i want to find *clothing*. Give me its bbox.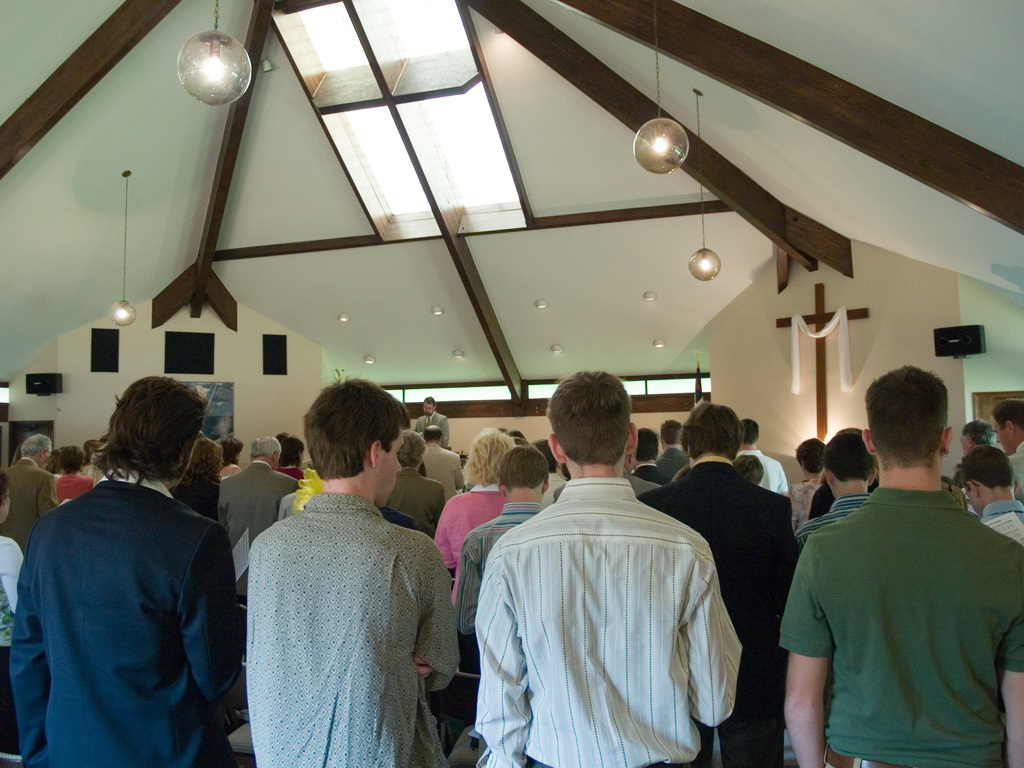
(182, 471, 223, 522).
